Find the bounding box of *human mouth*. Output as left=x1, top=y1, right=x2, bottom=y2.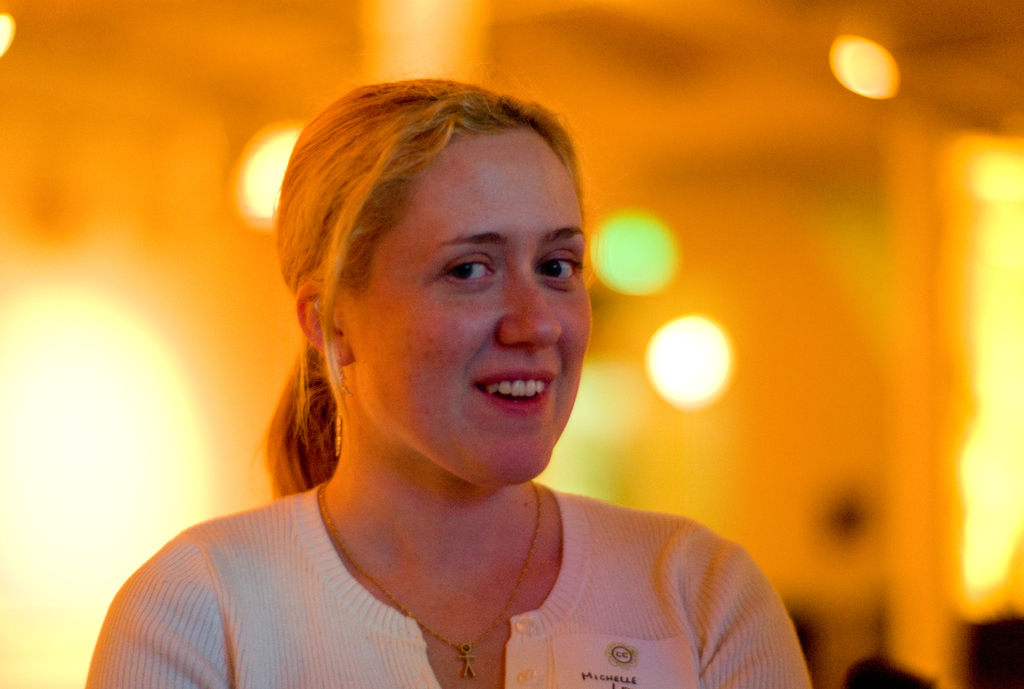
left=463, top=364, right=562, bottom=416.
